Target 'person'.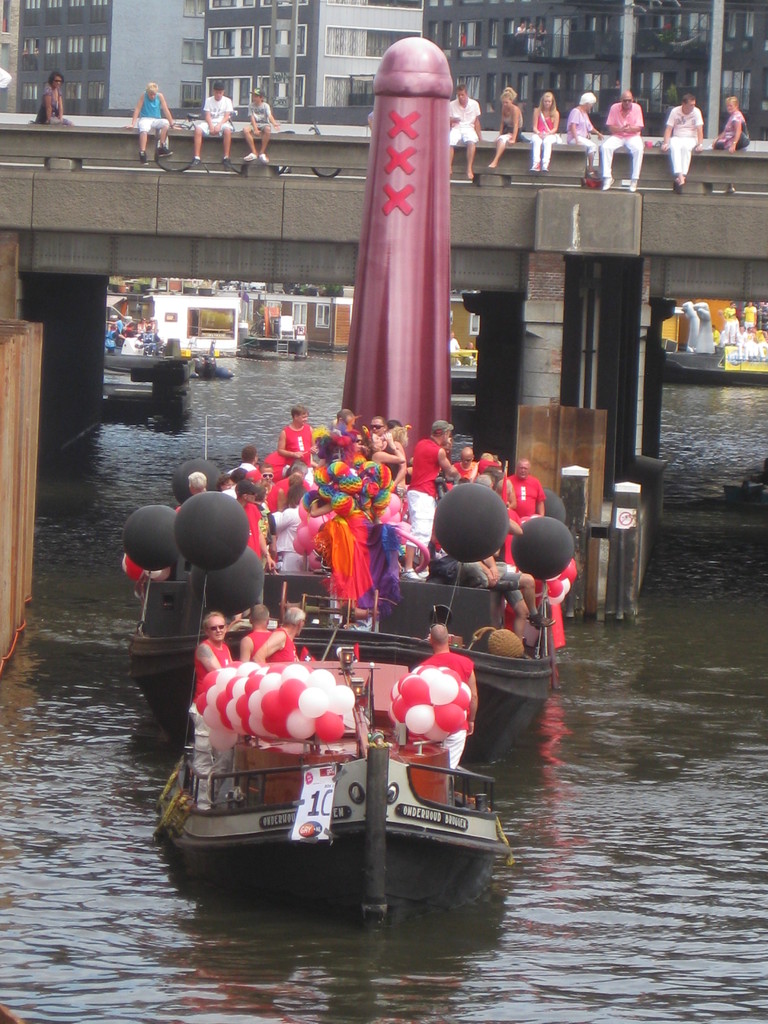
Target region: box(234, 487, 272, 567).
